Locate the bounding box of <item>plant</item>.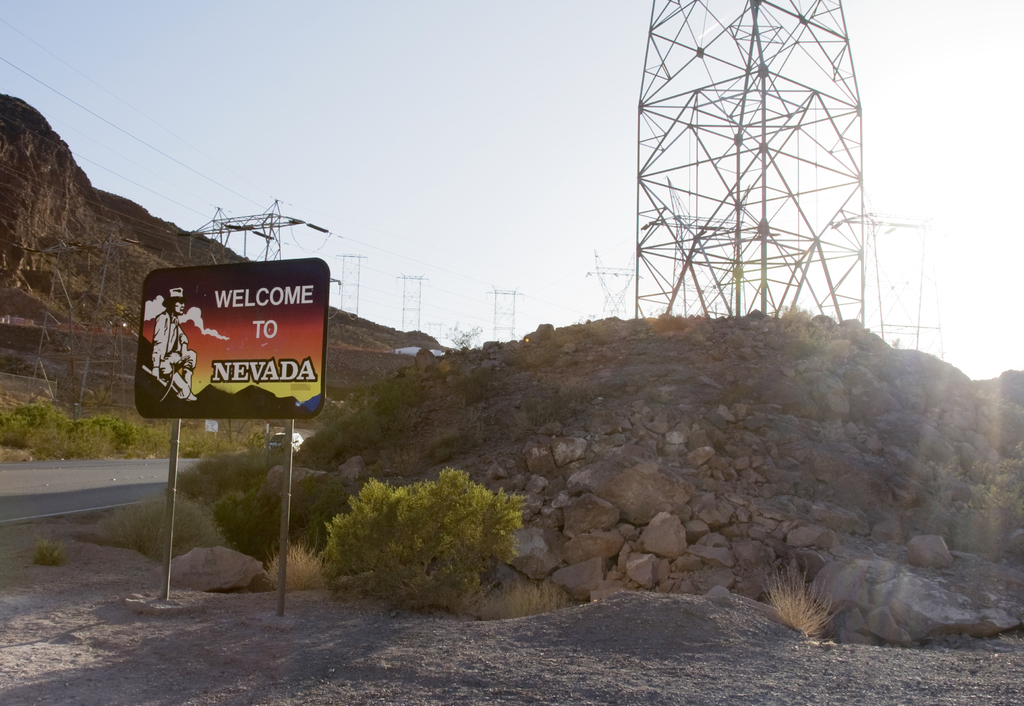
Bounding box: Rect(262, 543, 329, 589).
